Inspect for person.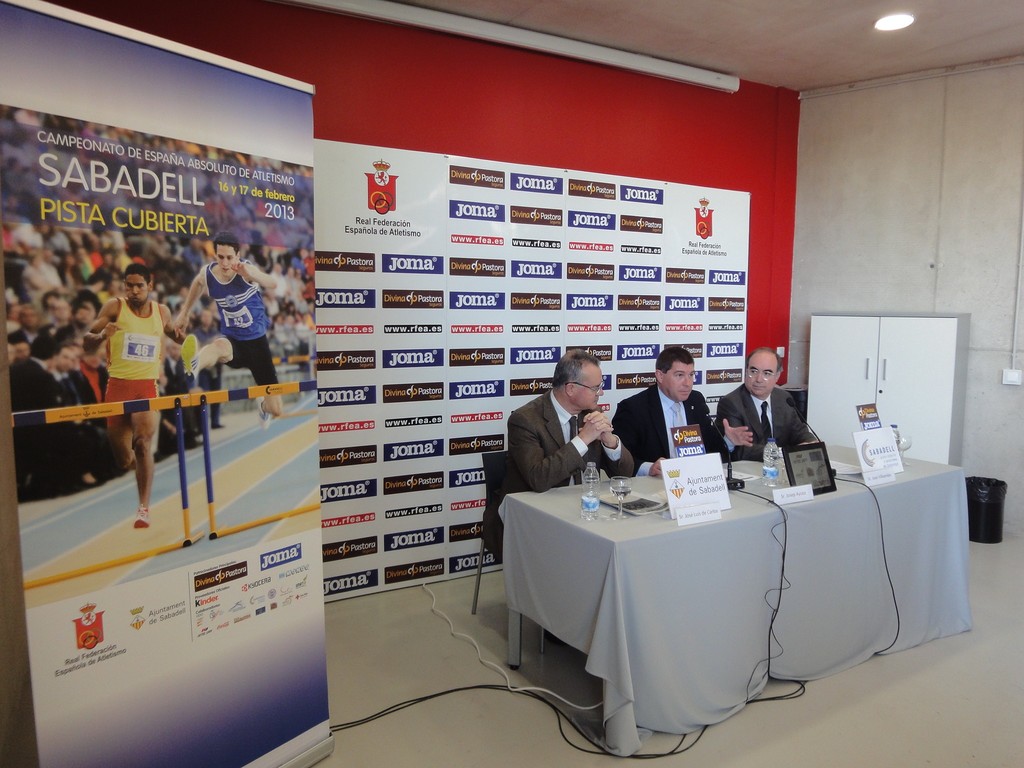
Inspection: region(713, 340, 823, 461).
